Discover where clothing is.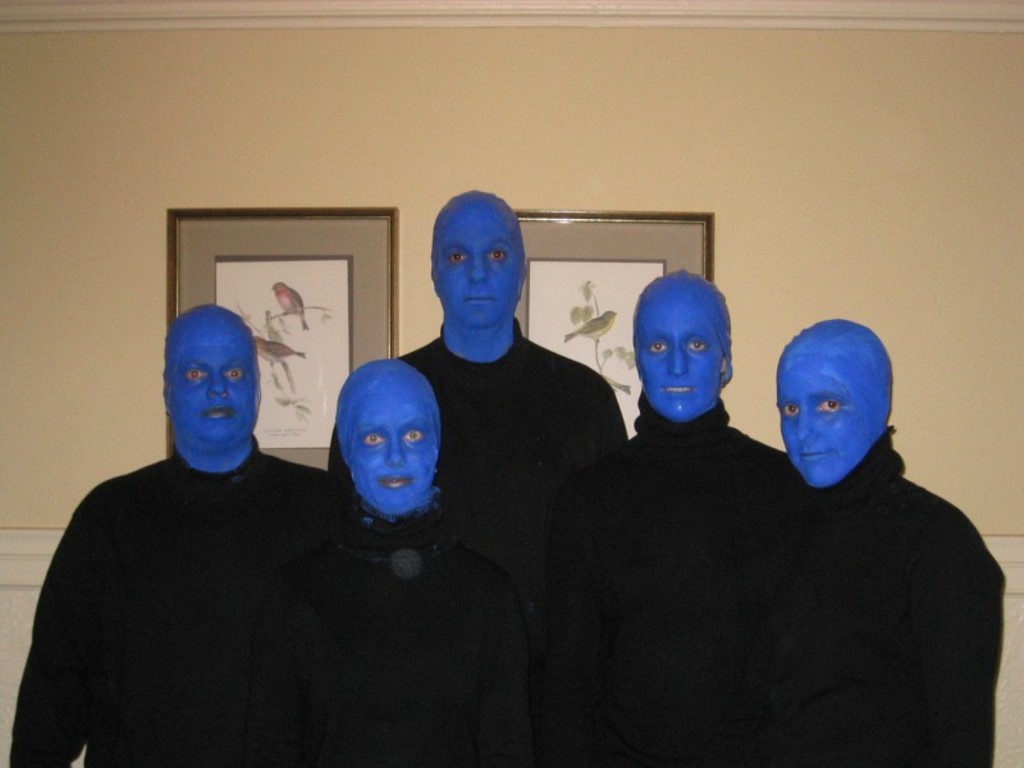
Discovered at detection(305, 511, 539, 767).
